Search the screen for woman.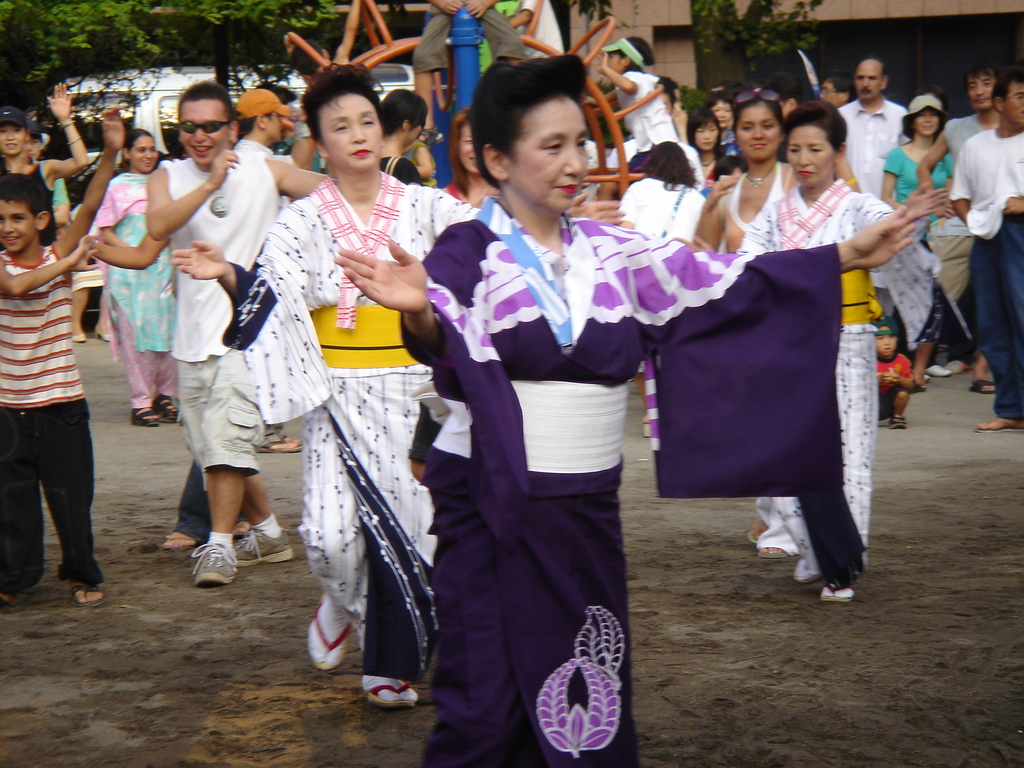
Found at 704, 90, 746, 157.
